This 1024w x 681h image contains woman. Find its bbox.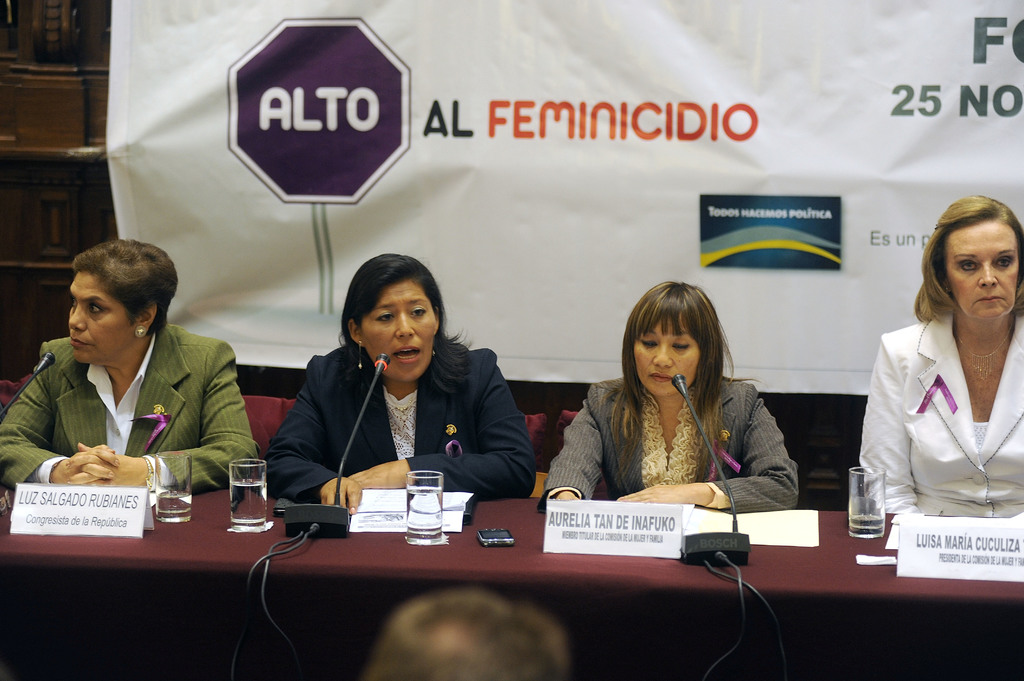
[x1=0, y1=243, x2=262, y2=495].
